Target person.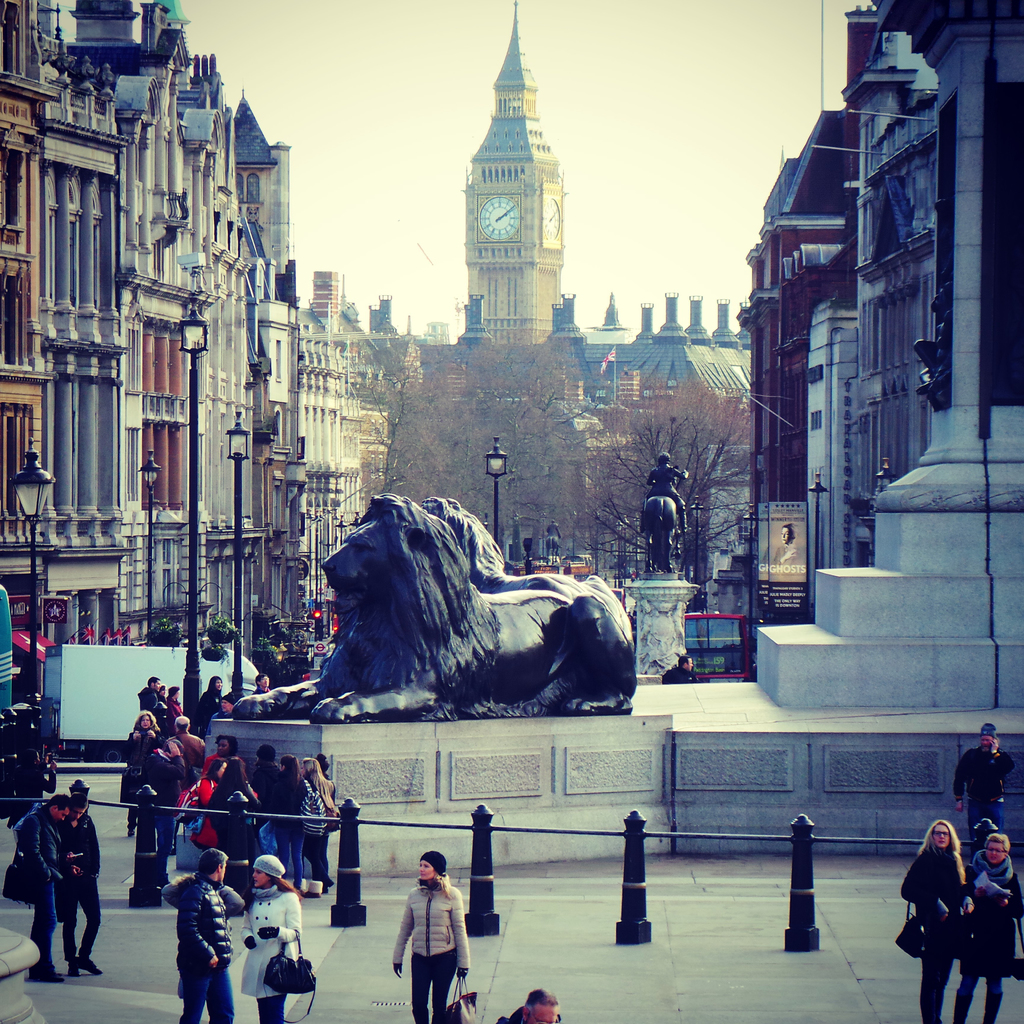
Target region: 253,675,273,696.
